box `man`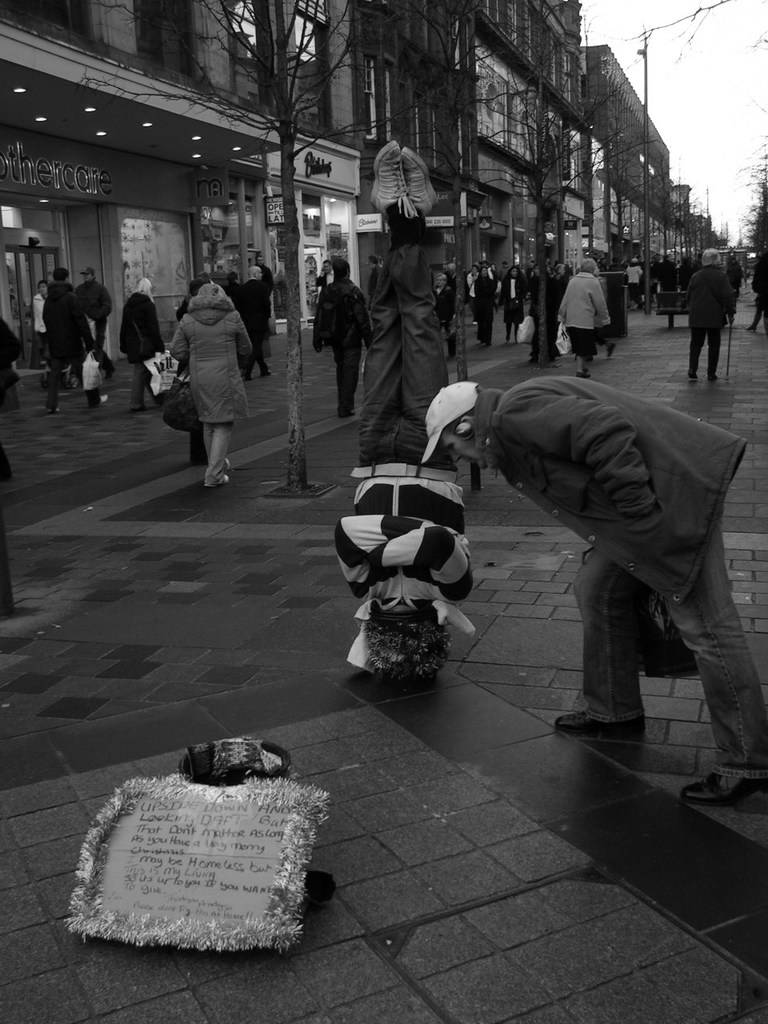
box=[37, 258, 100, 411]
